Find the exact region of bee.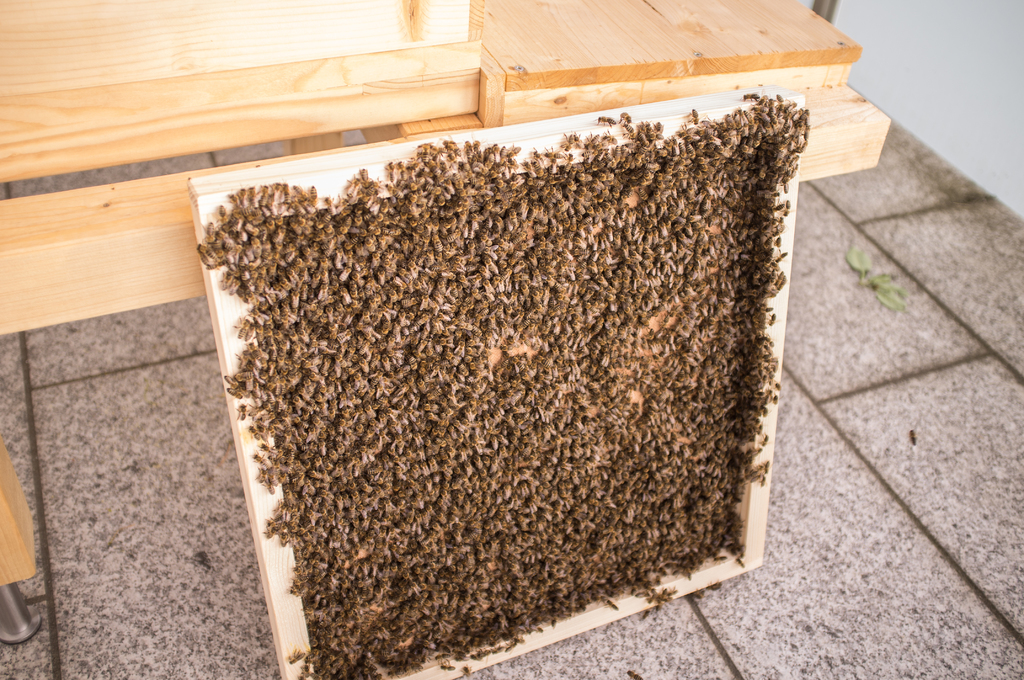
Exact region: (614,145,622,160).
